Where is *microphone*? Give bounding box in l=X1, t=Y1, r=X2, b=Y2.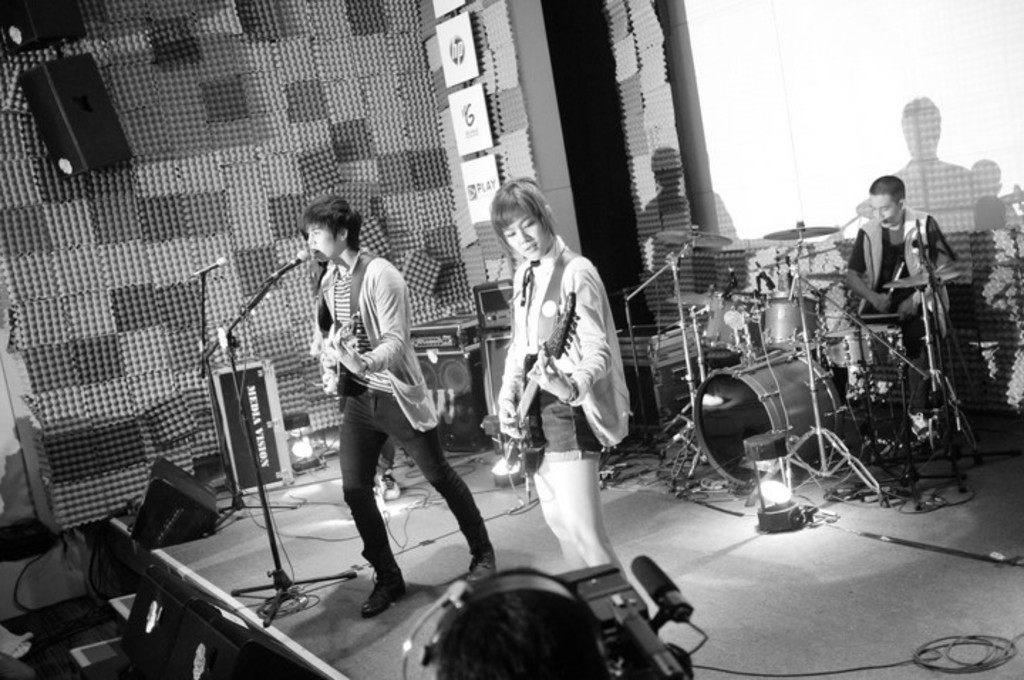
l=188, t=256, r=229, b=280.
